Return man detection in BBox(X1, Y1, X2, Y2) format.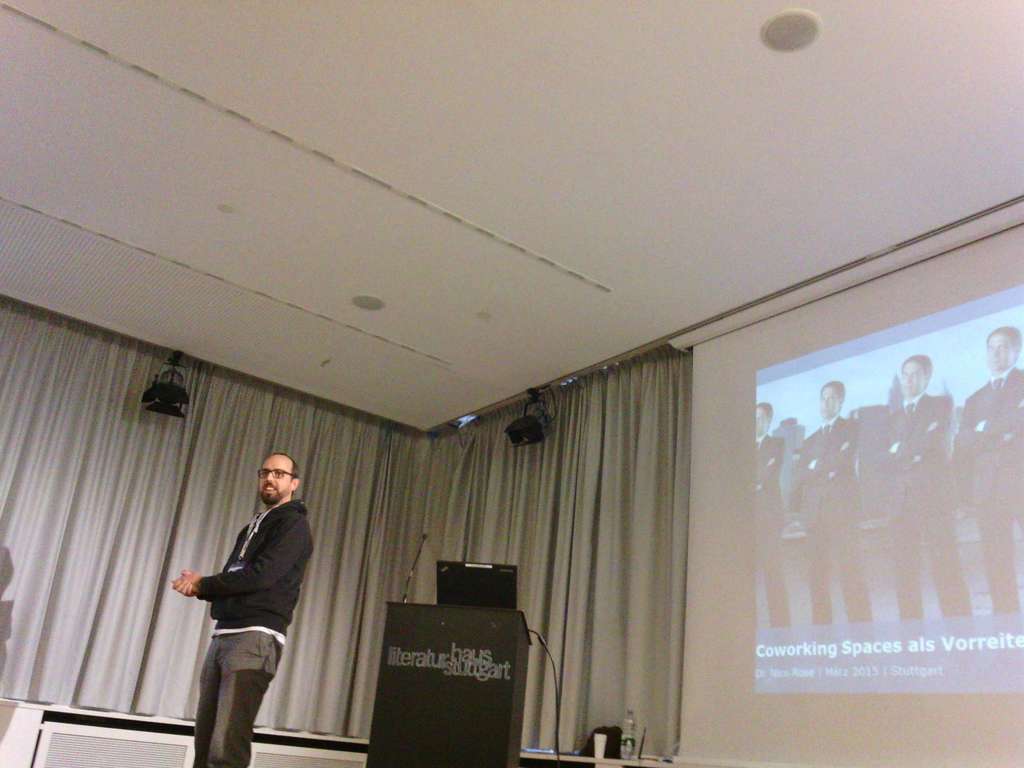
BBox(870, 352, 972, 618).
